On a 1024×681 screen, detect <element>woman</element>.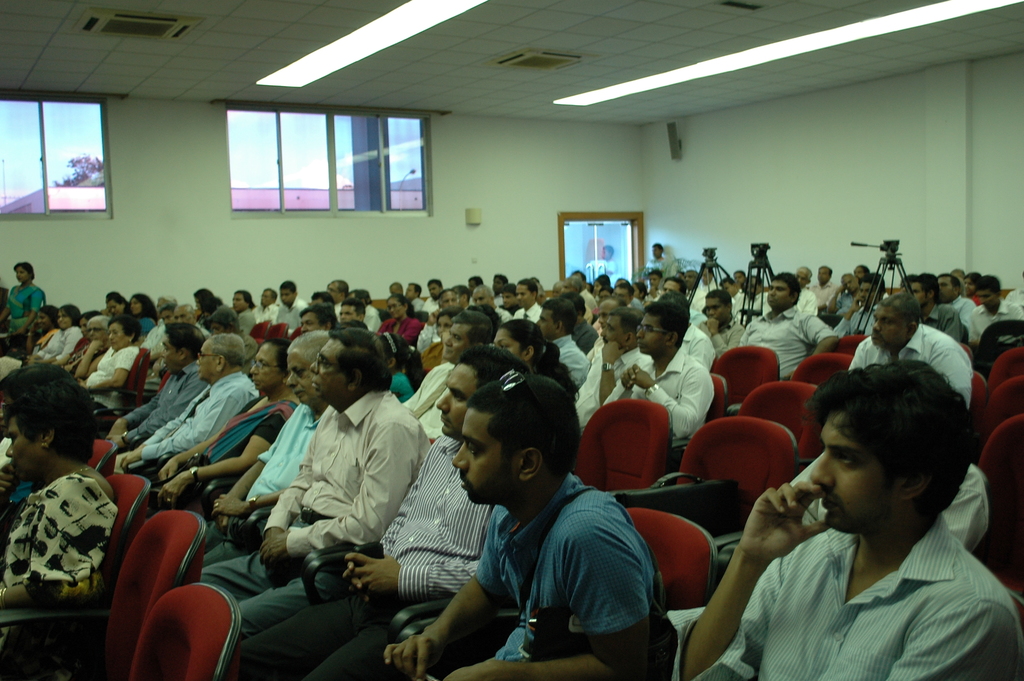
bbox=(147, 342, 317, 516).
